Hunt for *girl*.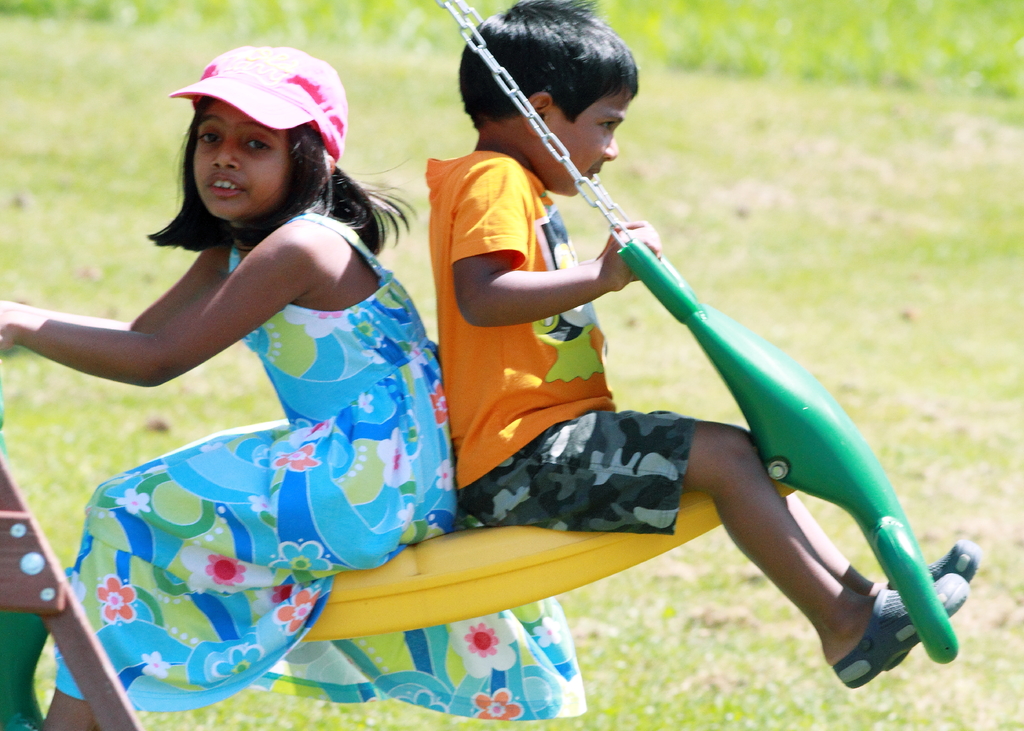
Hunted down at 0, 46, 583, 728.
